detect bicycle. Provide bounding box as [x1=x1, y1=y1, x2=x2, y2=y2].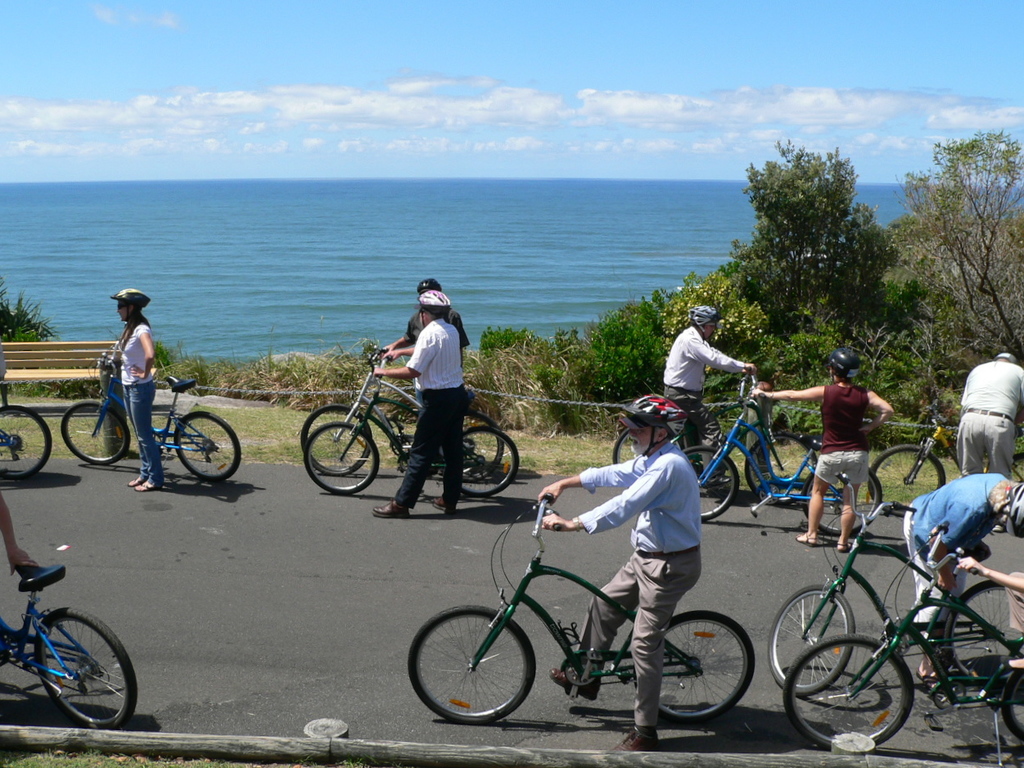
[x1=401, y1=499, x2=744, y2=738].
